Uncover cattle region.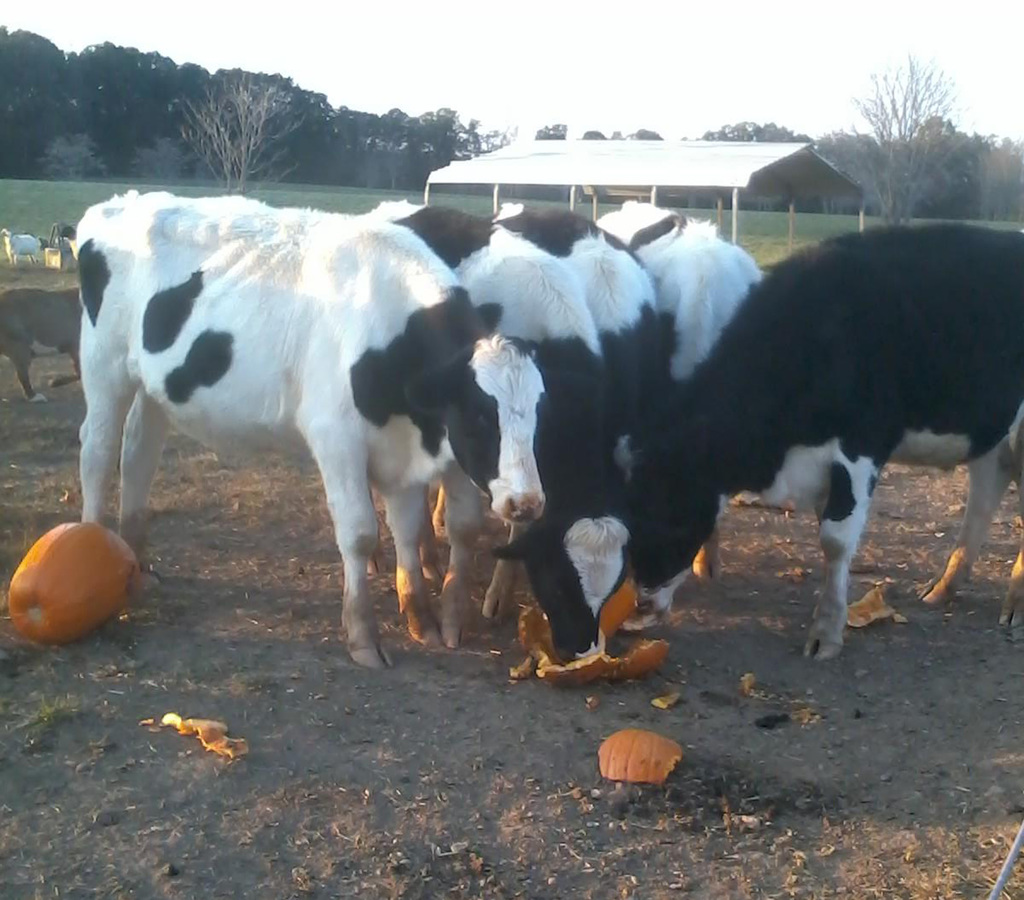
Uncovered: Rect(515, 202, 680, 480).
